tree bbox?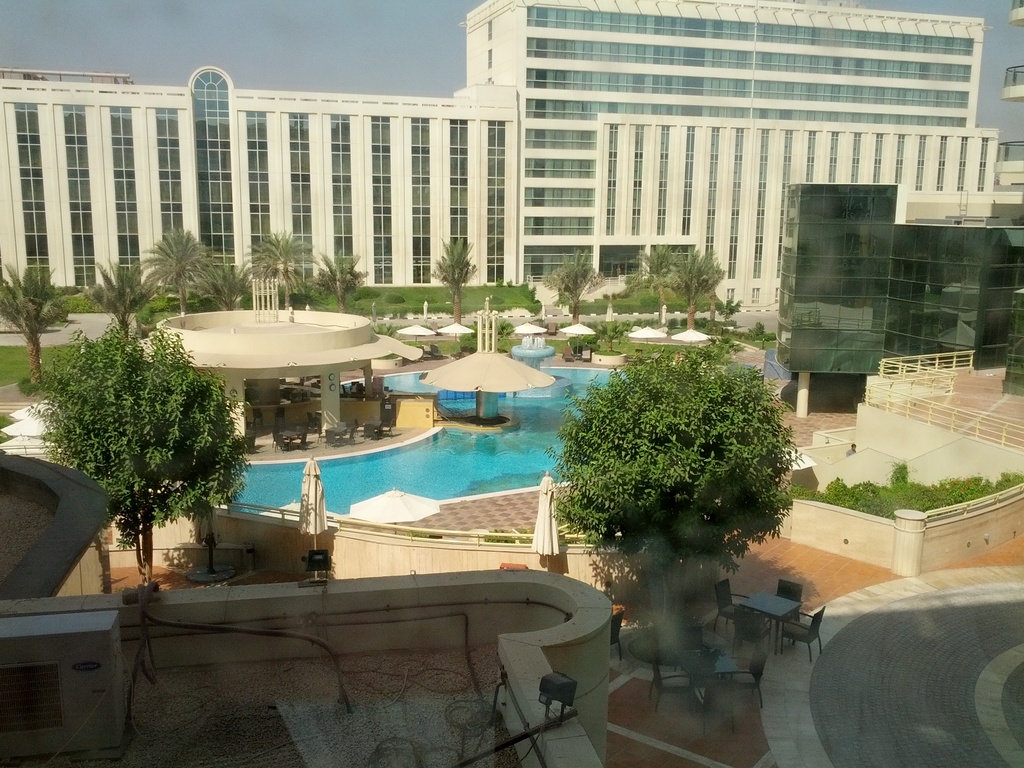
424:234:477:324
